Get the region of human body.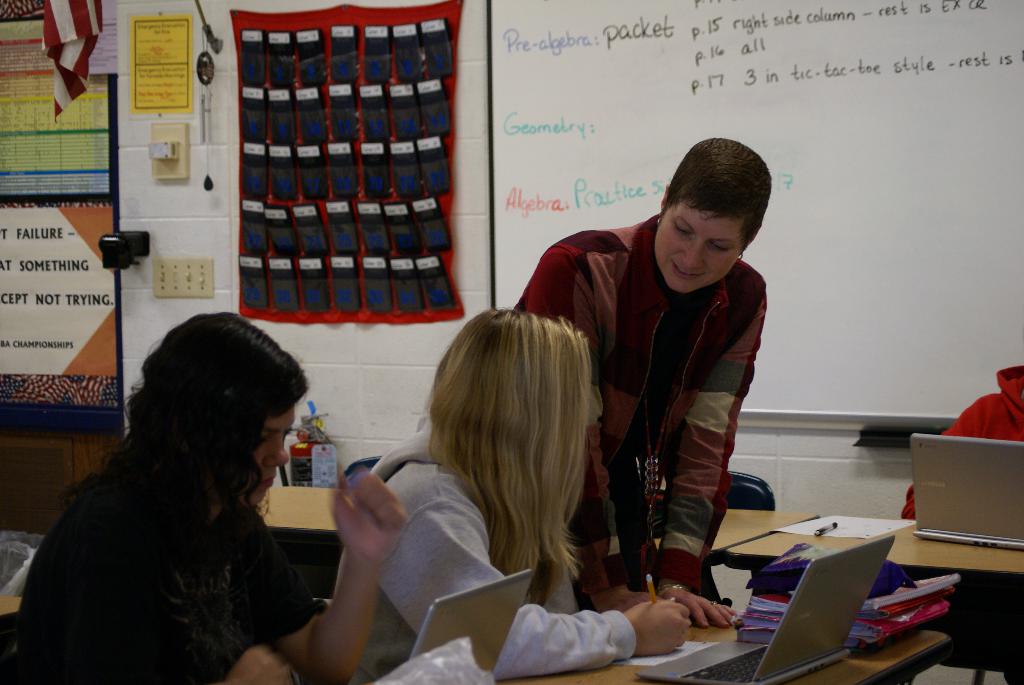
left=23, top=279, right=358, bottom=684.
